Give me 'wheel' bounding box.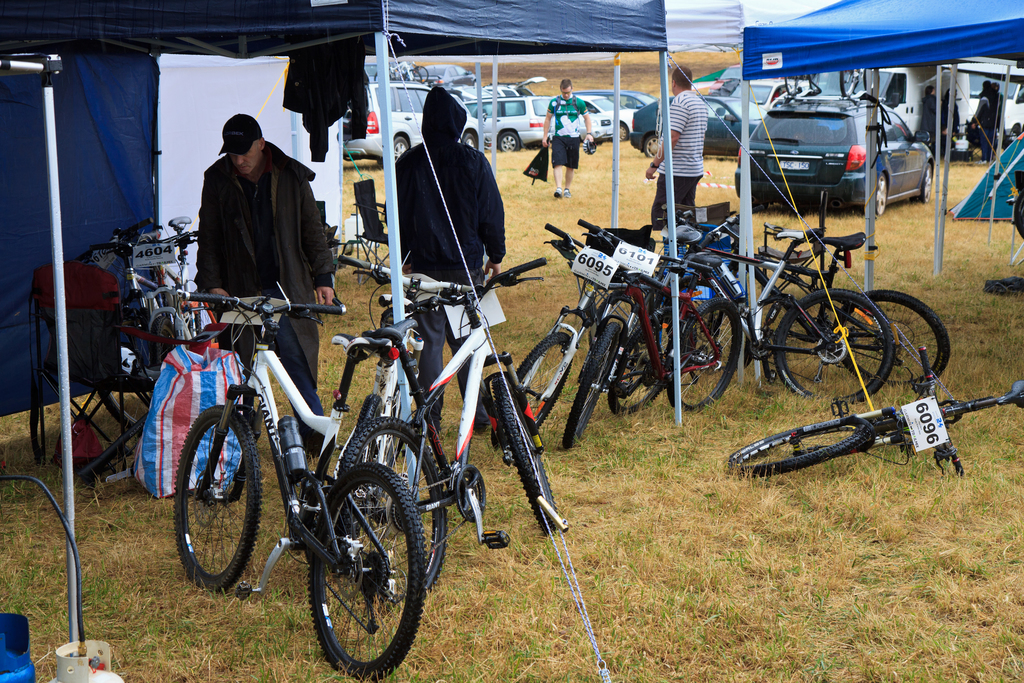
358, 378, 403, 470.
